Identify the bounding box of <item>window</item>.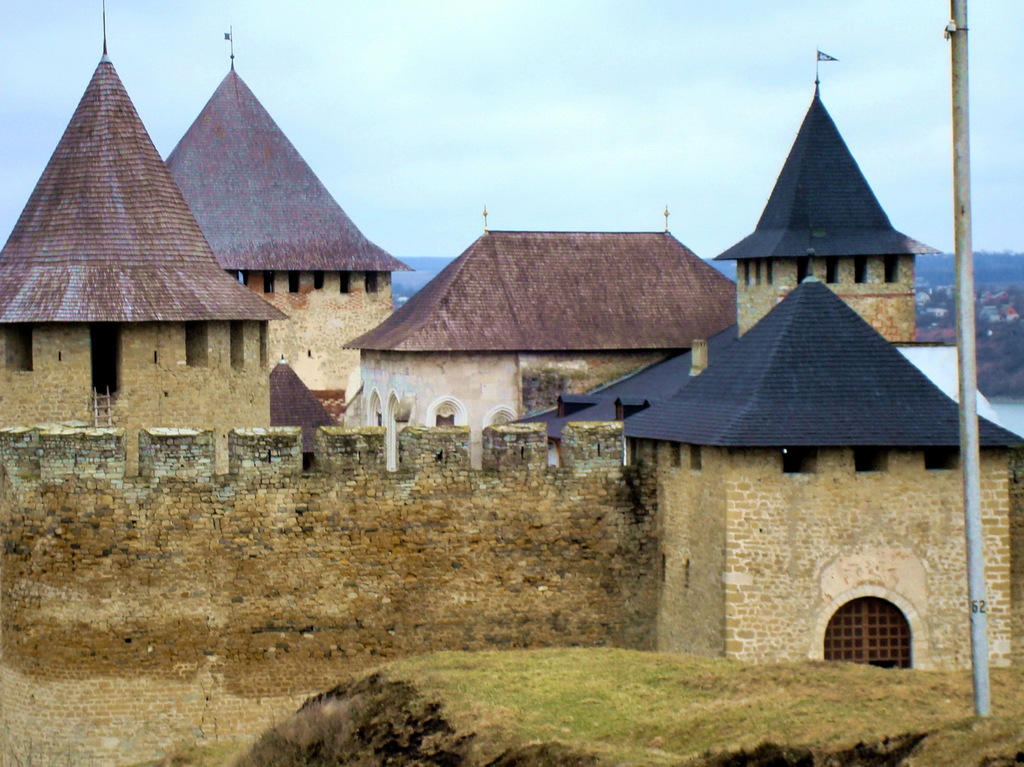
{"x1": 690, "y1": 445, "x2": 702, "y2": 469}.
